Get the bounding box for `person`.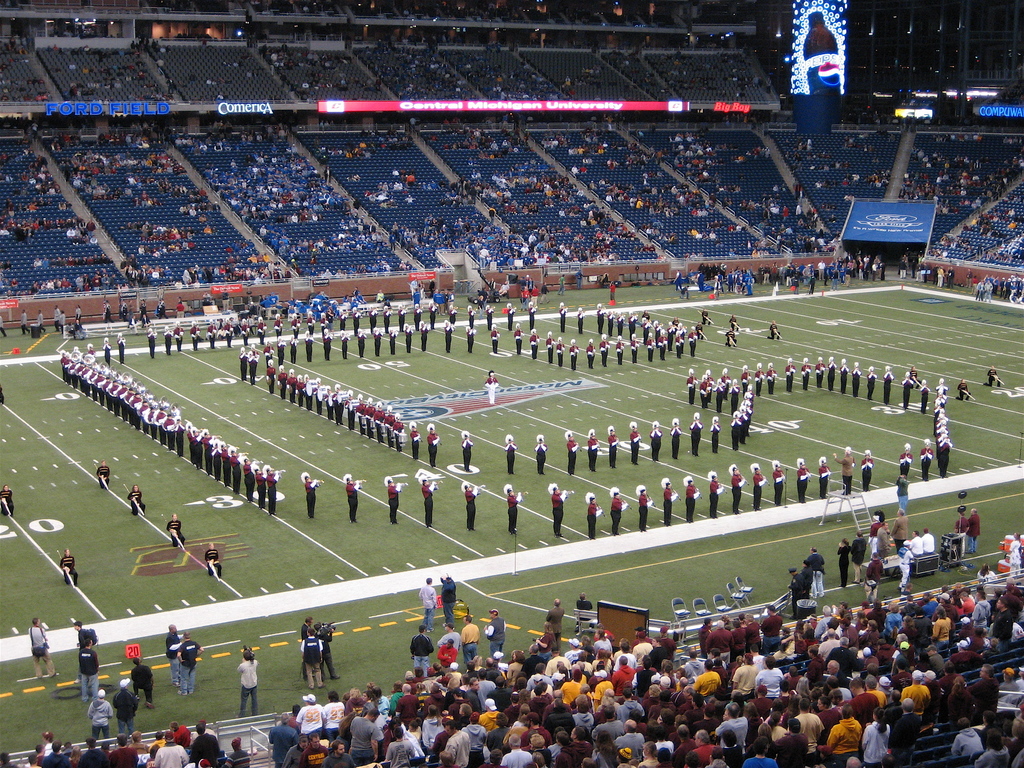
(813, 454, 832, 501).
